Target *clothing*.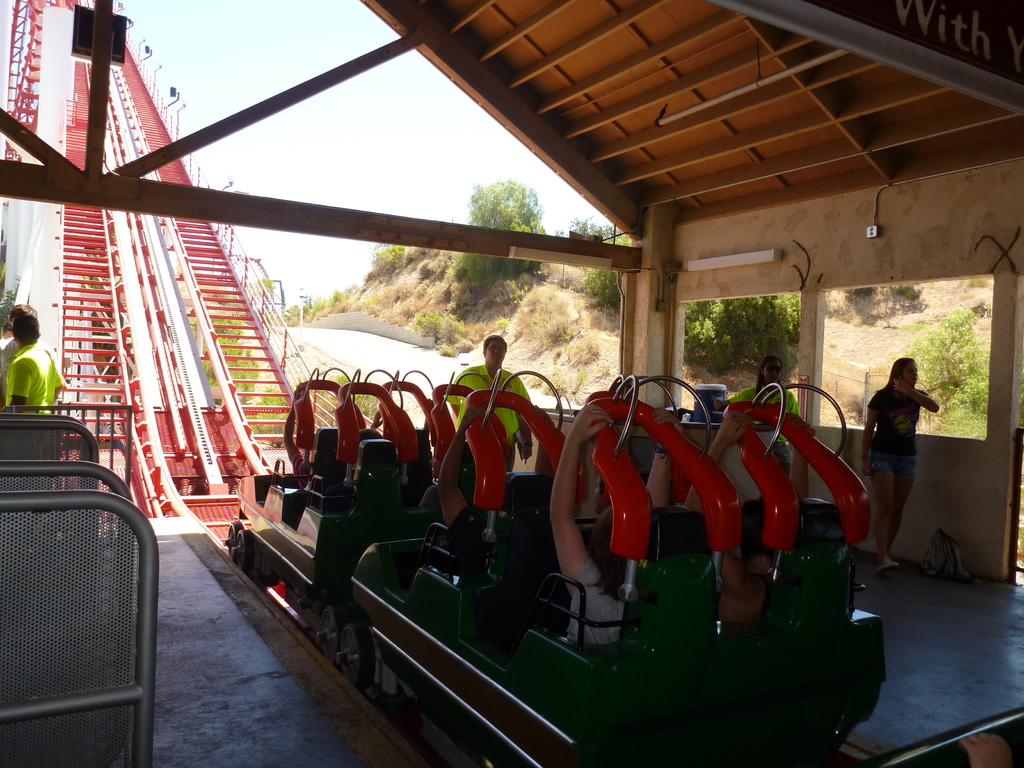
Target region: <bbox>291, 452, 315, 488</bbox>.
